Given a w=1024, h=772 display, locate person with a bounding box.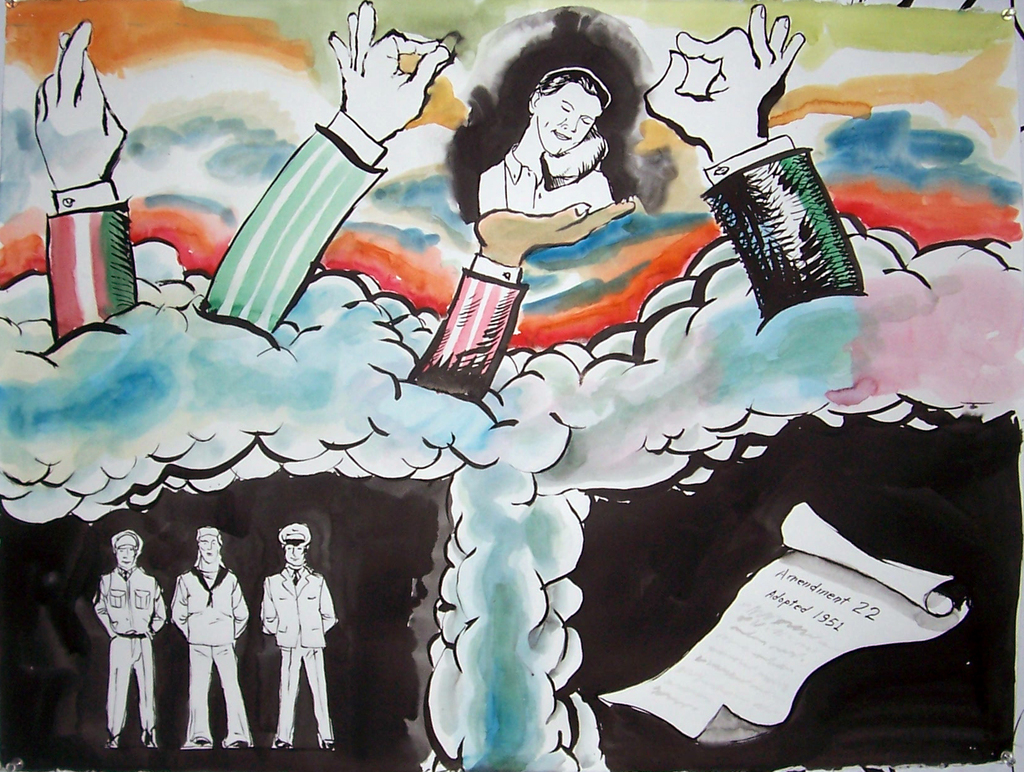
Located: BBox(477, 67, 624, 218).
